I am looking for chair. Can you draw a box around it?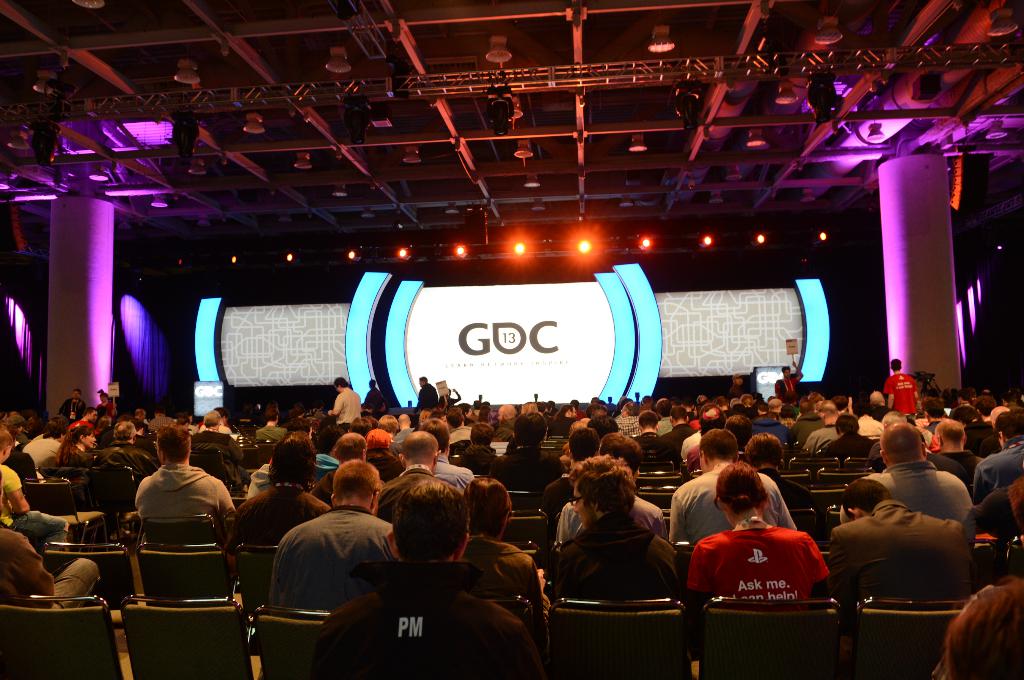
Sure, the bounding box is {"left": 555, "top": 592, "right": 696, "bottom": 679}.
